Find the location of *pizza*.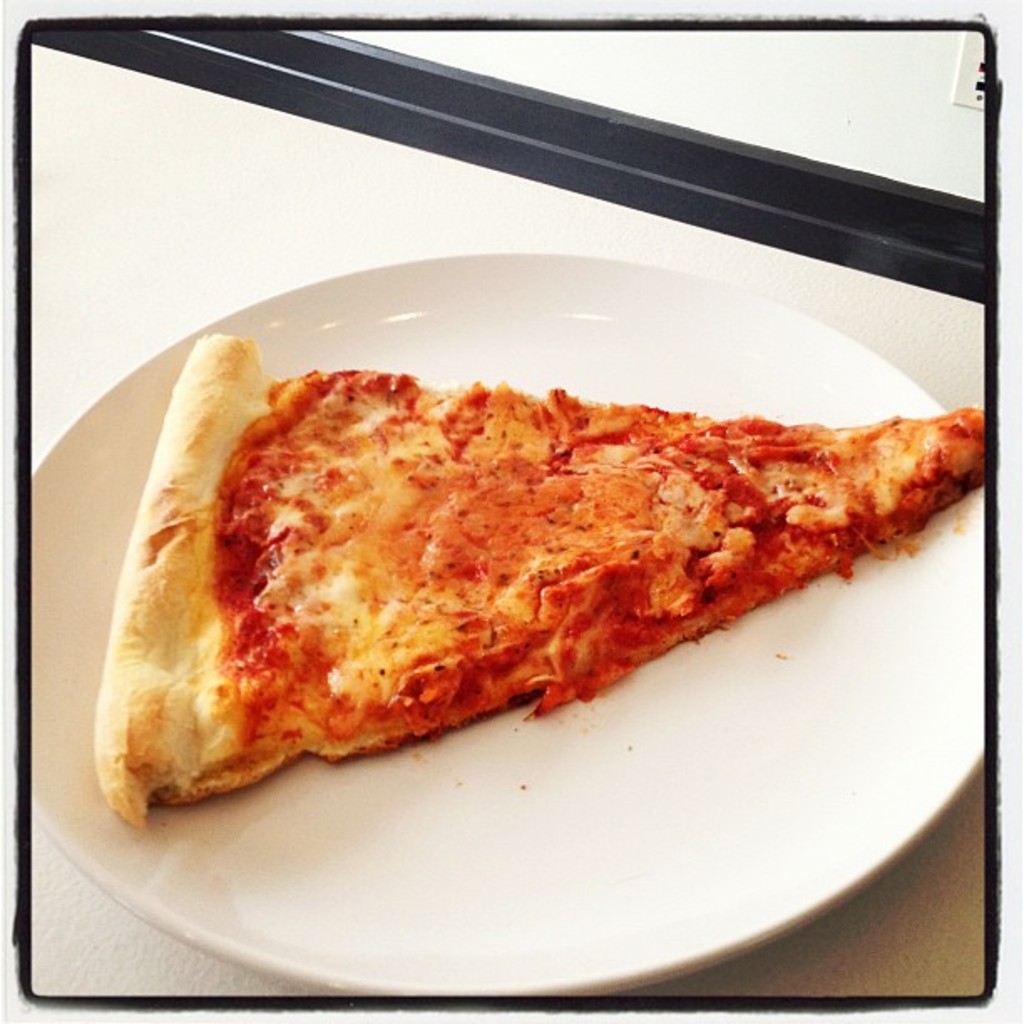
Location: x1=60 y1=361 x2=960 y2=801.
